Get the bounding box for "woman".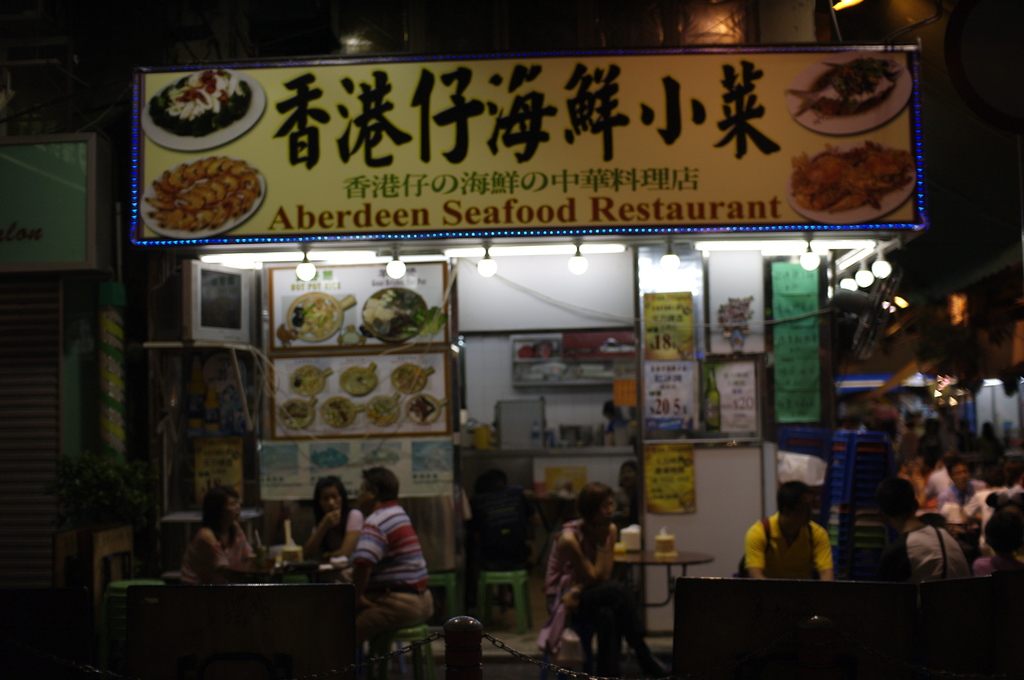
box=[304, 471, 362, 563].
